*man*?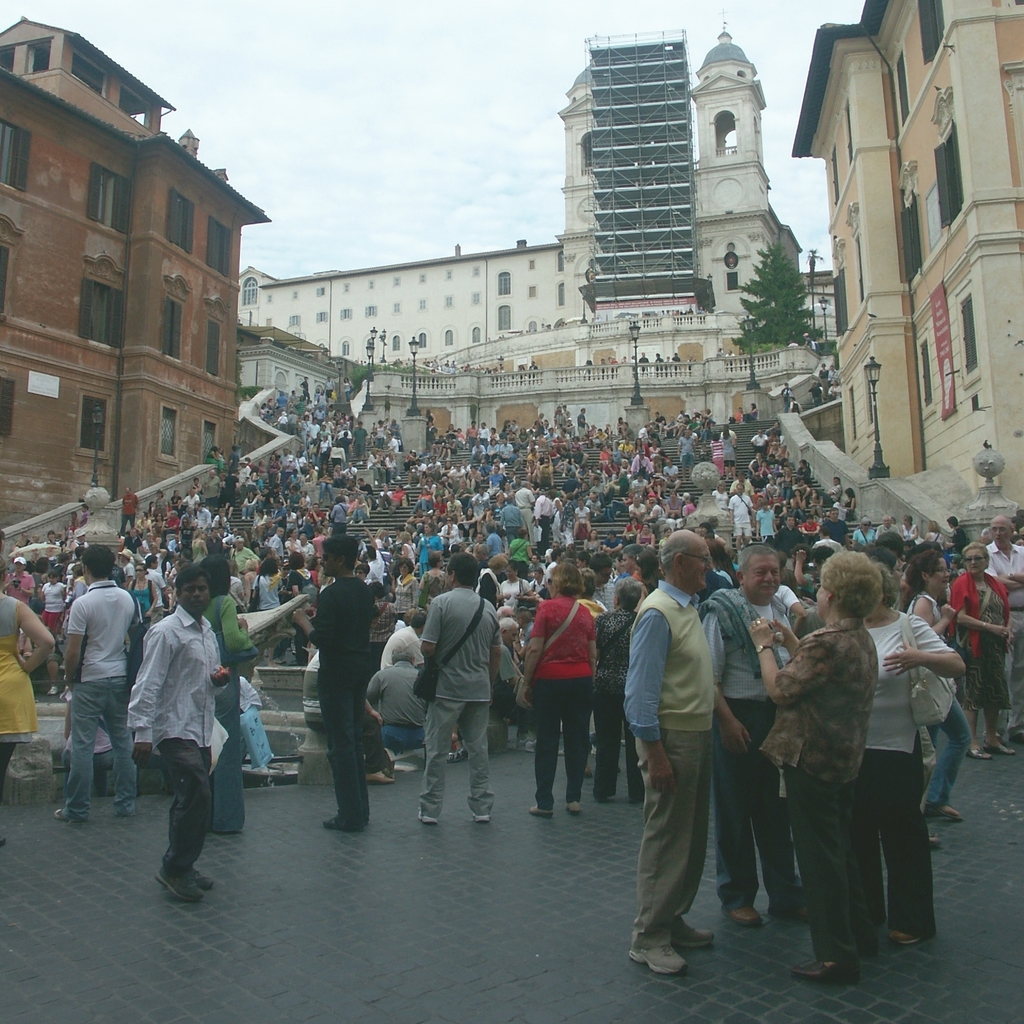
(left=637, top=426, right=650, bottom=440)
